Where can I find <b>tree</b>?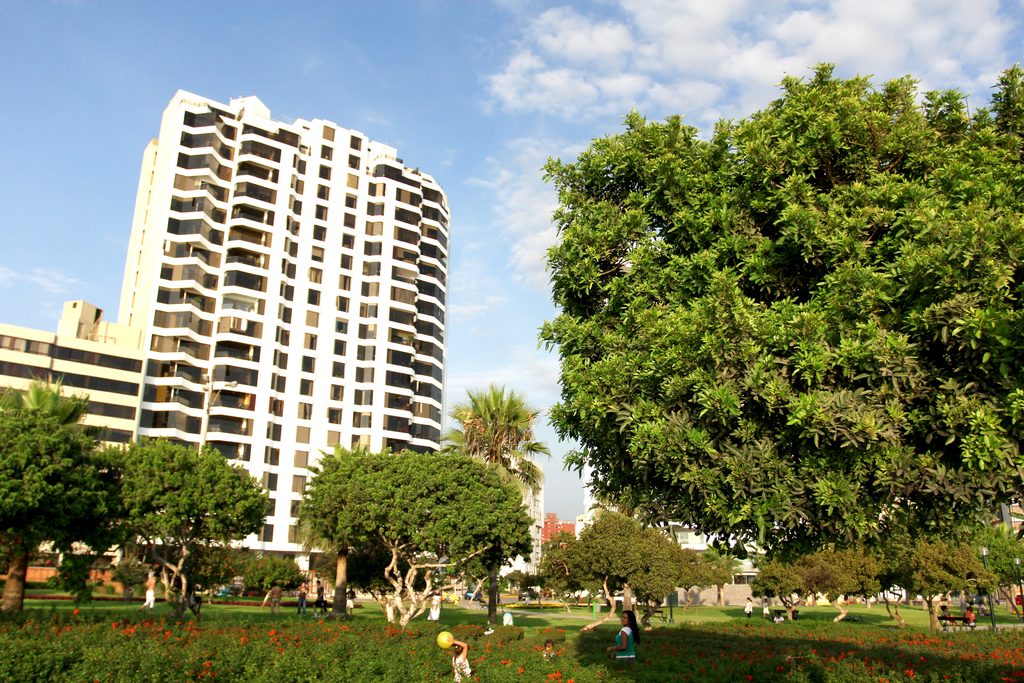
You can find it at (235,555,303,599).
